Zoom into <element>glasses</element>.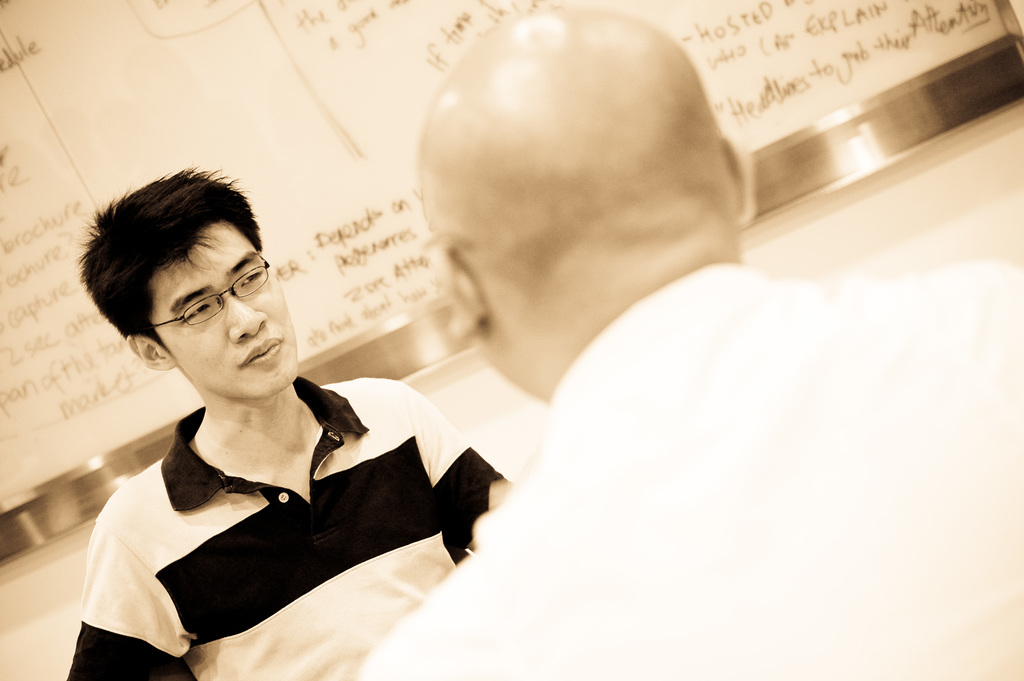
Zoom target: (139,267,277,327).
